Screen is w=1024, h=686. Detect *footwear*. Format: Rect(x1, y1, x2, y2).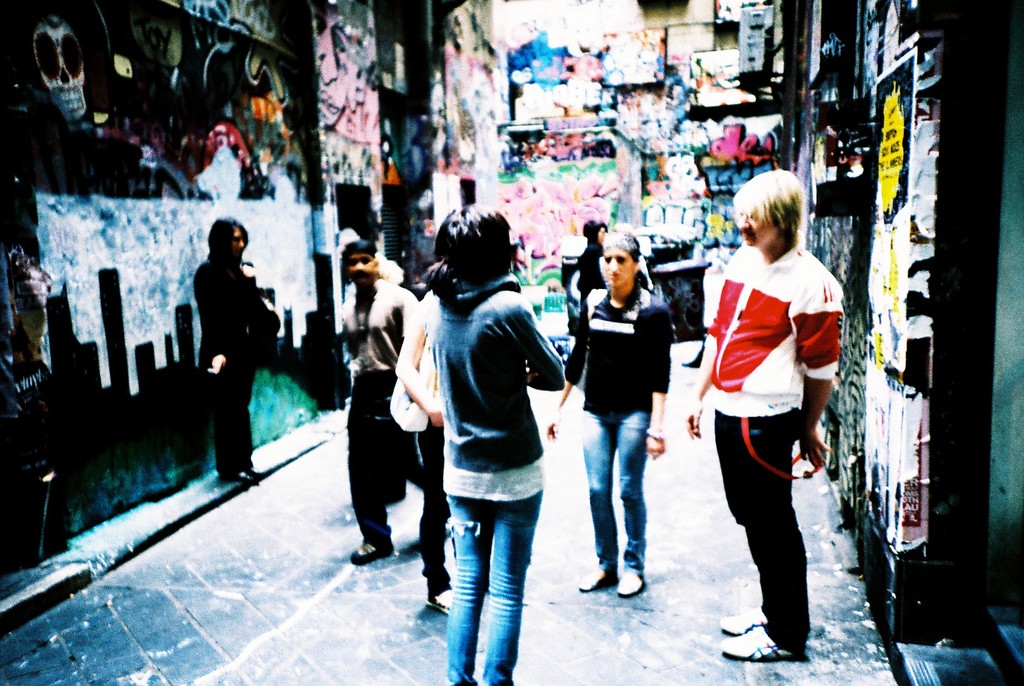
Rect(580, 559, 614, 594).
